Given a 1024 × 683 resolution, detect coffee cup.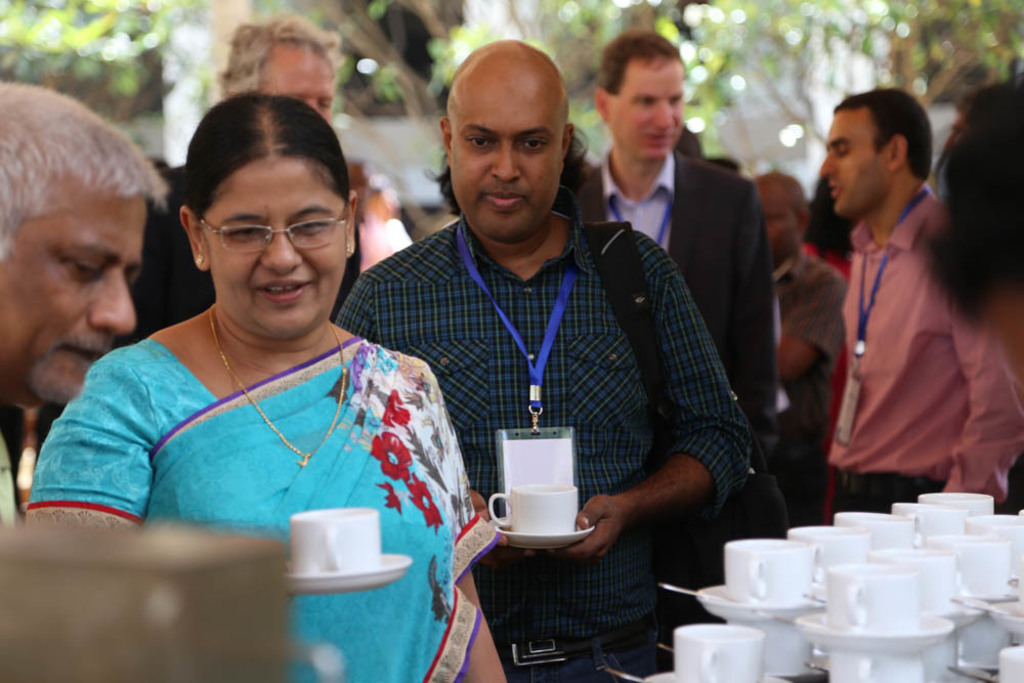
box=[829, 561, 918, 631].
